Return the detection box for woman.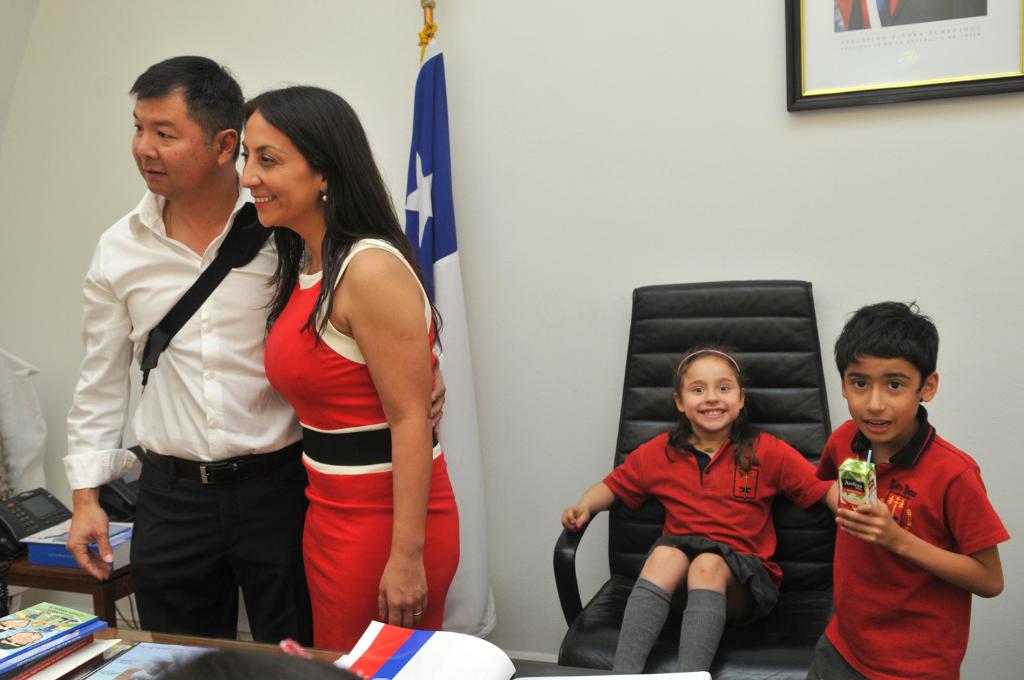
(203, 77, 451, 651).
